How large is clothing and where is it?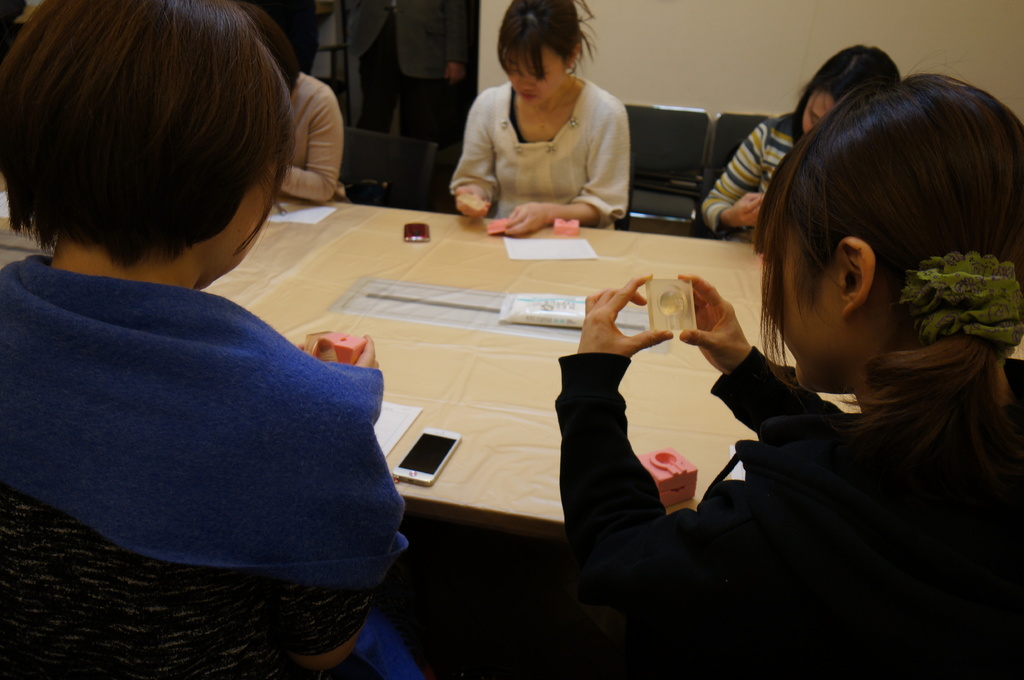
Bounding box: 708/117/815/223.
